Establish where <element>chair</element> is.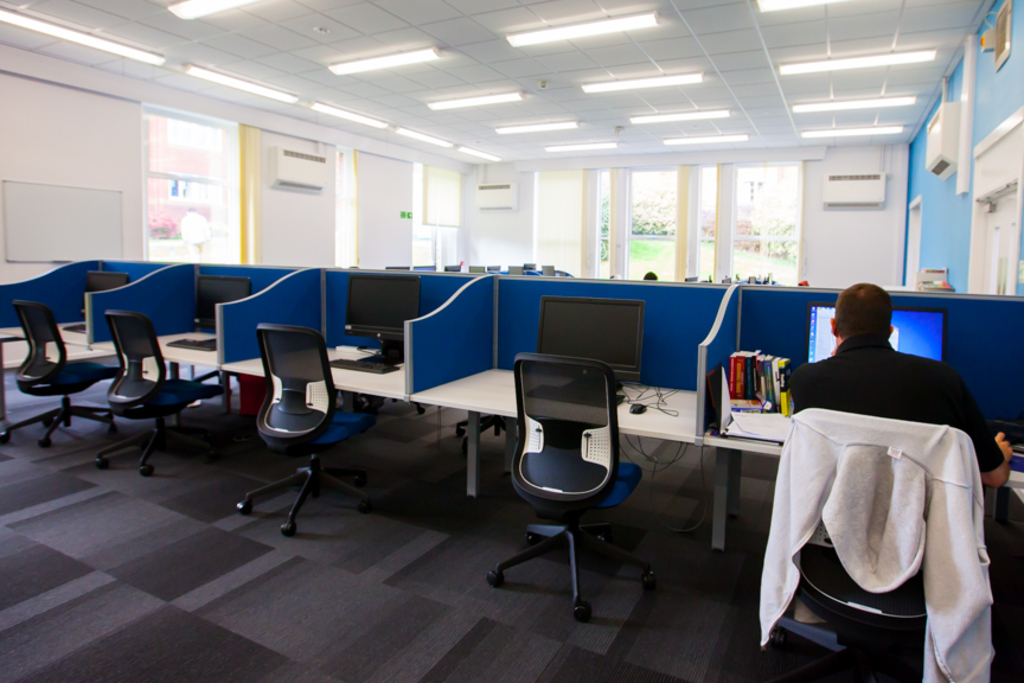
Established at x1=89 y1=304 x2=220 y2=477.
